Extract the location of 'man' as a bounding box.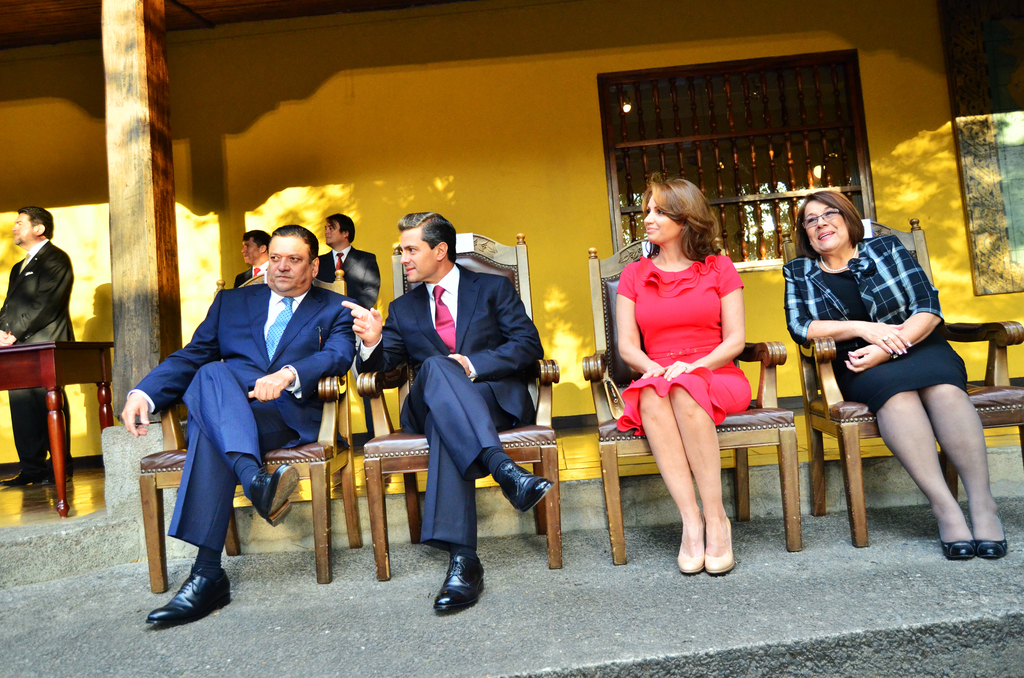
crop(315, 206, 379, 318).
